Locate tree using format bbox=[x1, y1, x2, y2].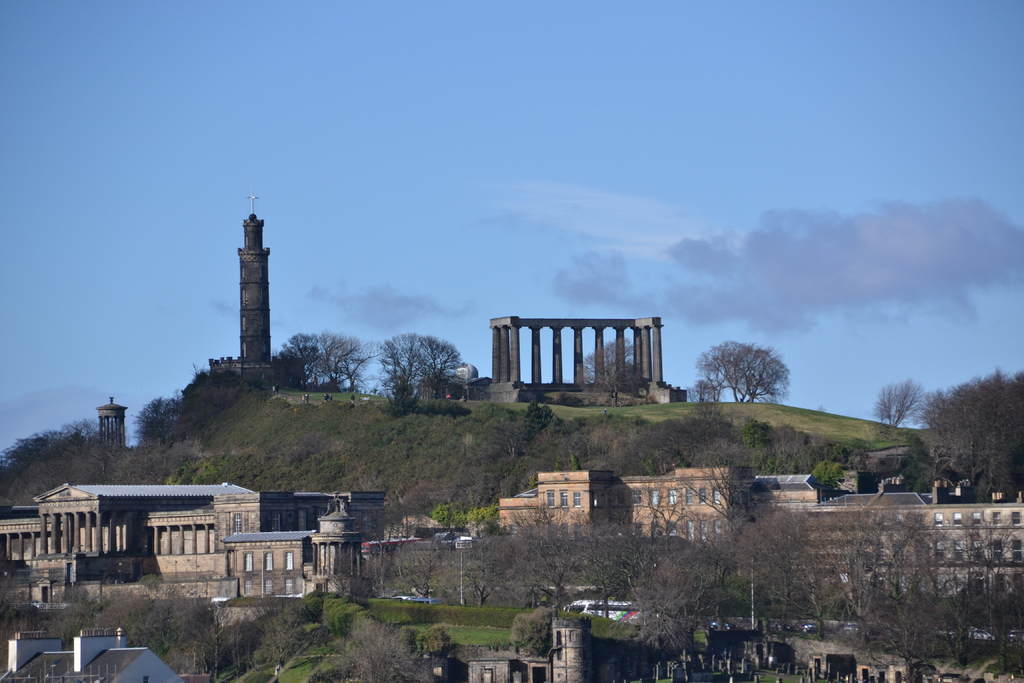
bbox=[591, 497, 700, 605].
